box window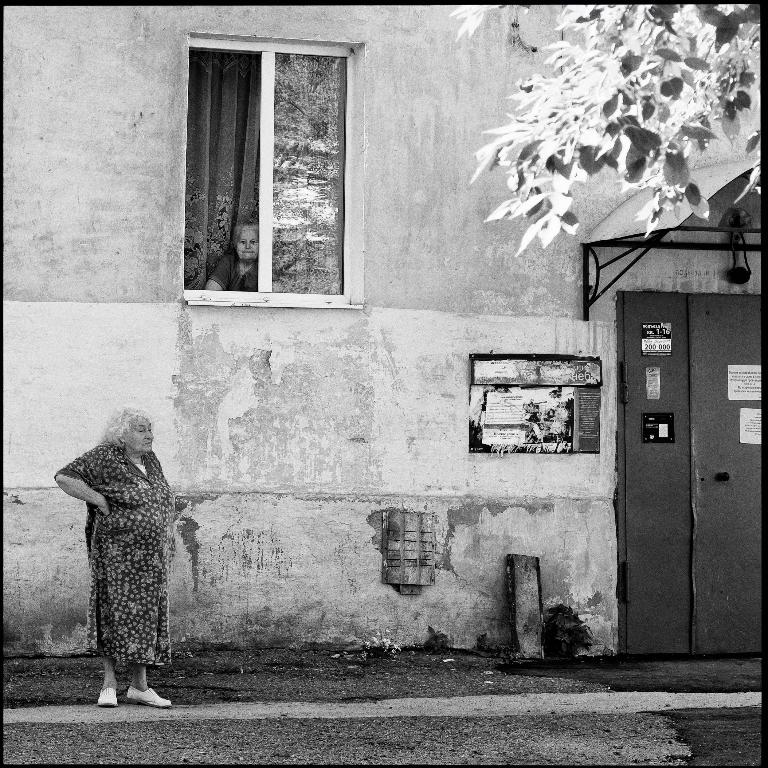
{"left": 172, "top": 13, "right": 372, "bottom": 325}
